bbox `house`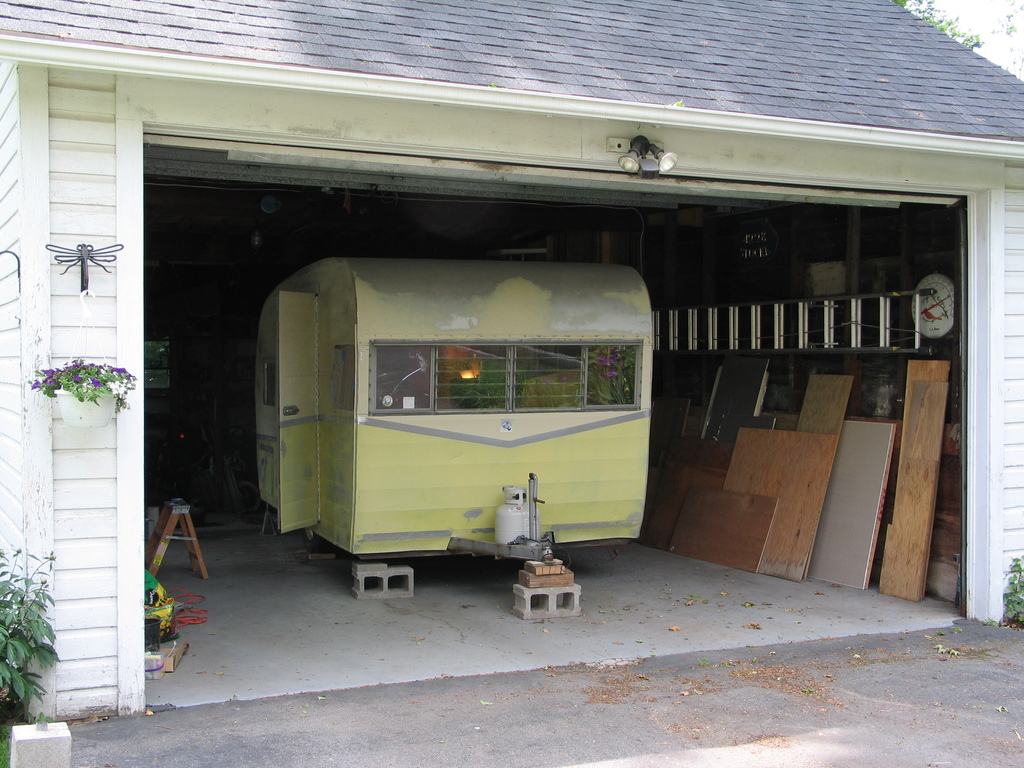
0, 2, 1023, 724
